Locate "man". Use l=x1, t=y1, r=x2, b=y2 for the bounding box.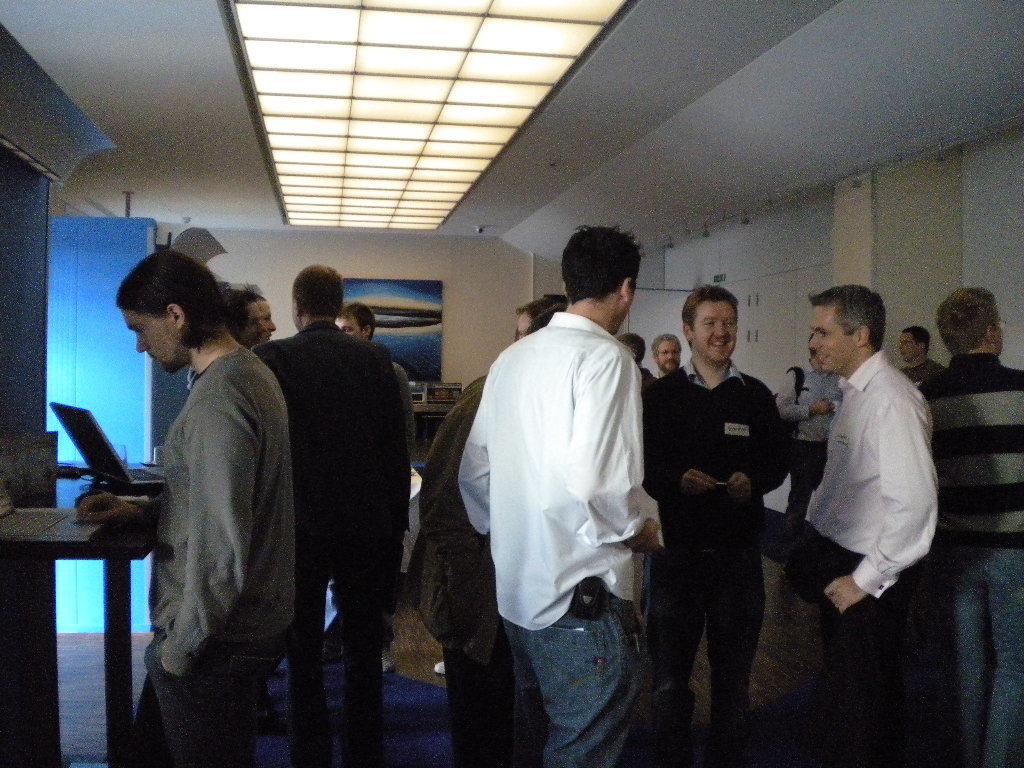
l=656, t=334, r=681, b=373.
